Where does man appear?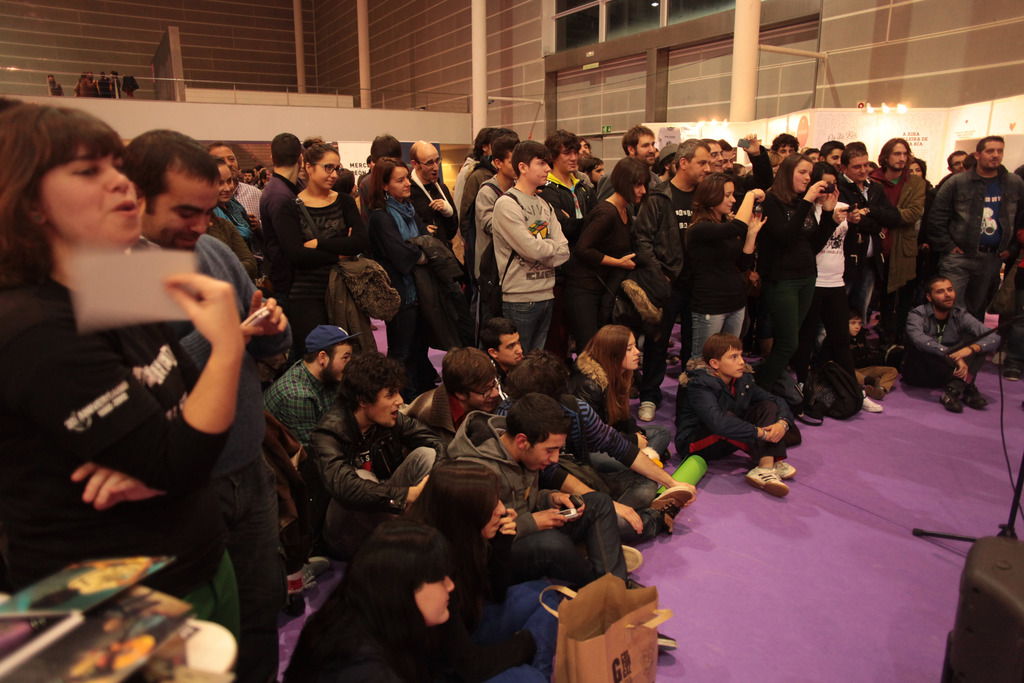
Appears at (left=255, top=167, right=261, bottom=183).
